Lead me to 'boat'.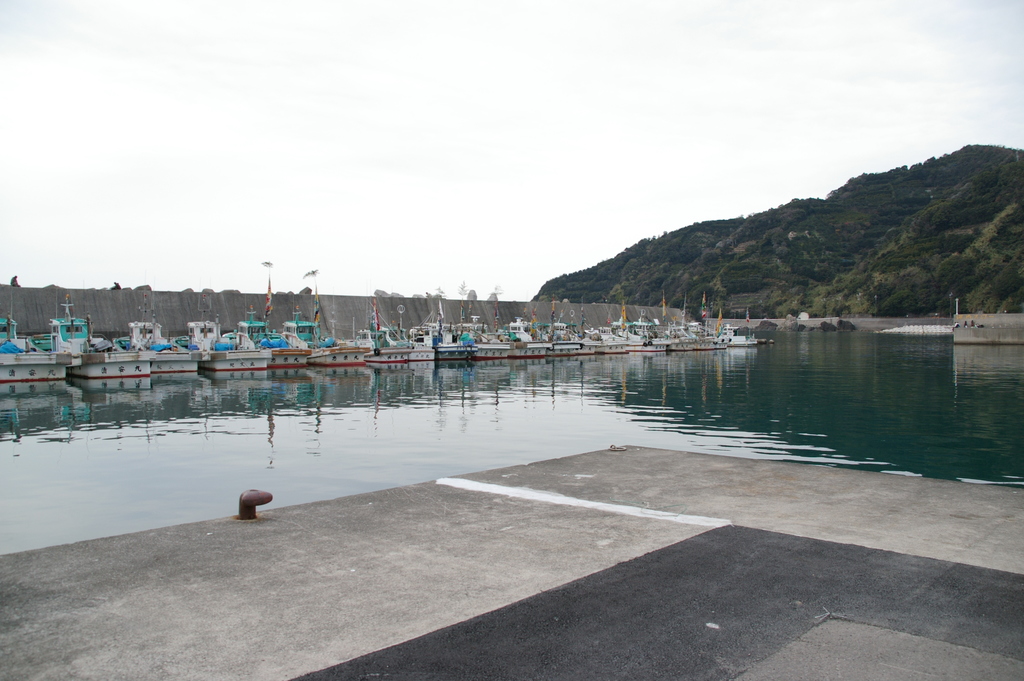
Lead to bbox=(569, 300, 594, 364).
